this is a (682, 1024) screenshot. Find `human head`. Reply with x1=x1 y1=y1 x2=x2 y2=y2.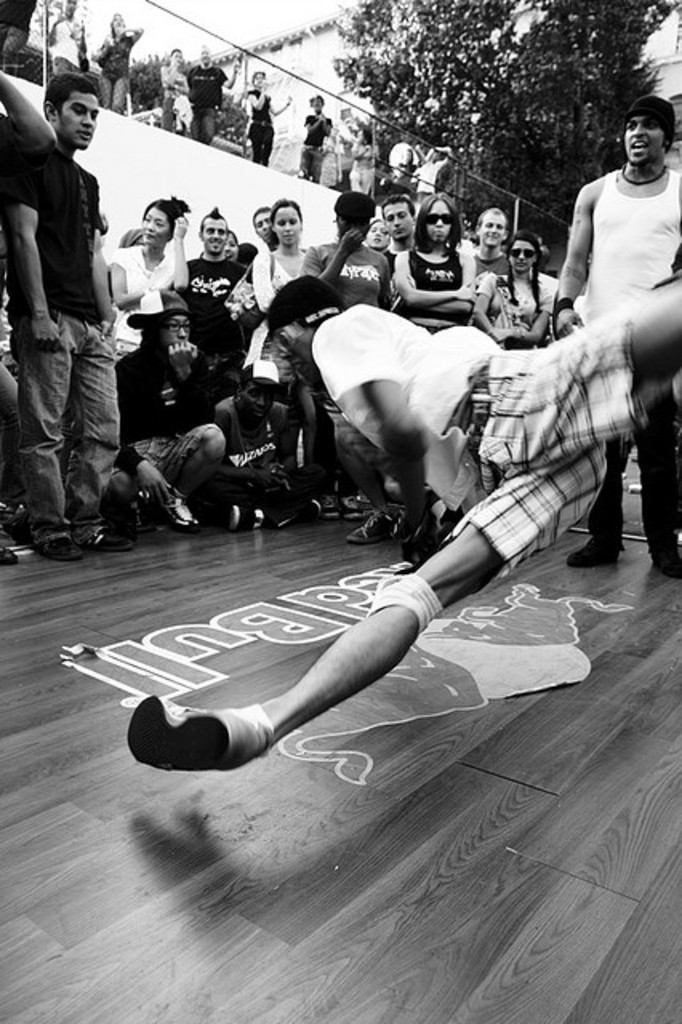
x1=227 y1=230 x2=242 y2=262.
